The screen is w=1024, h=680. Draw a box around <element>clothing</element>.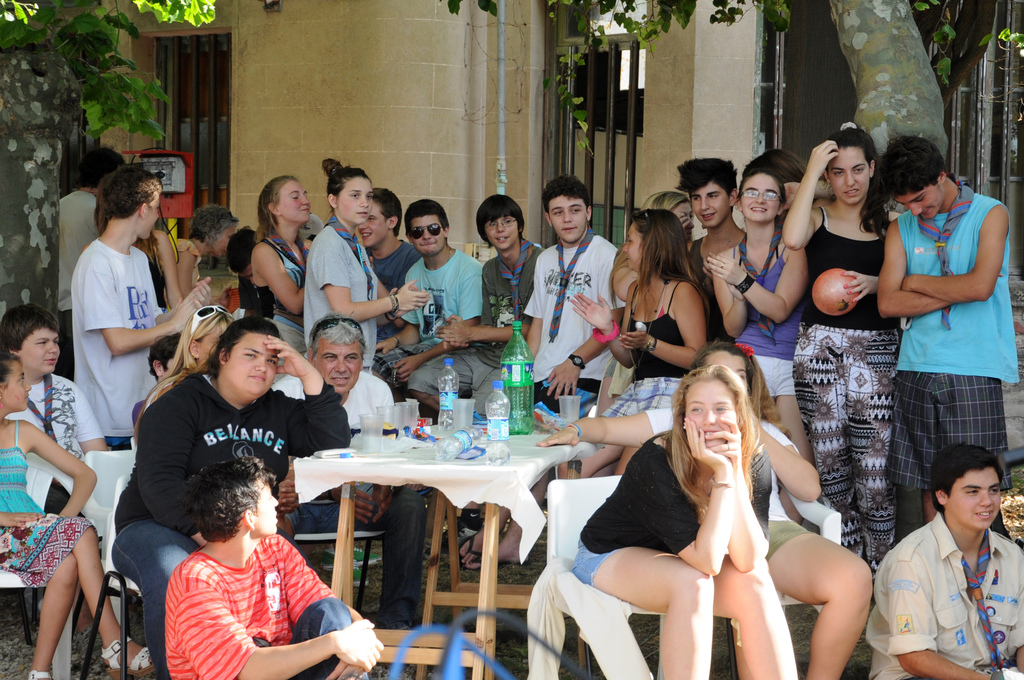
249 232 305 354.
